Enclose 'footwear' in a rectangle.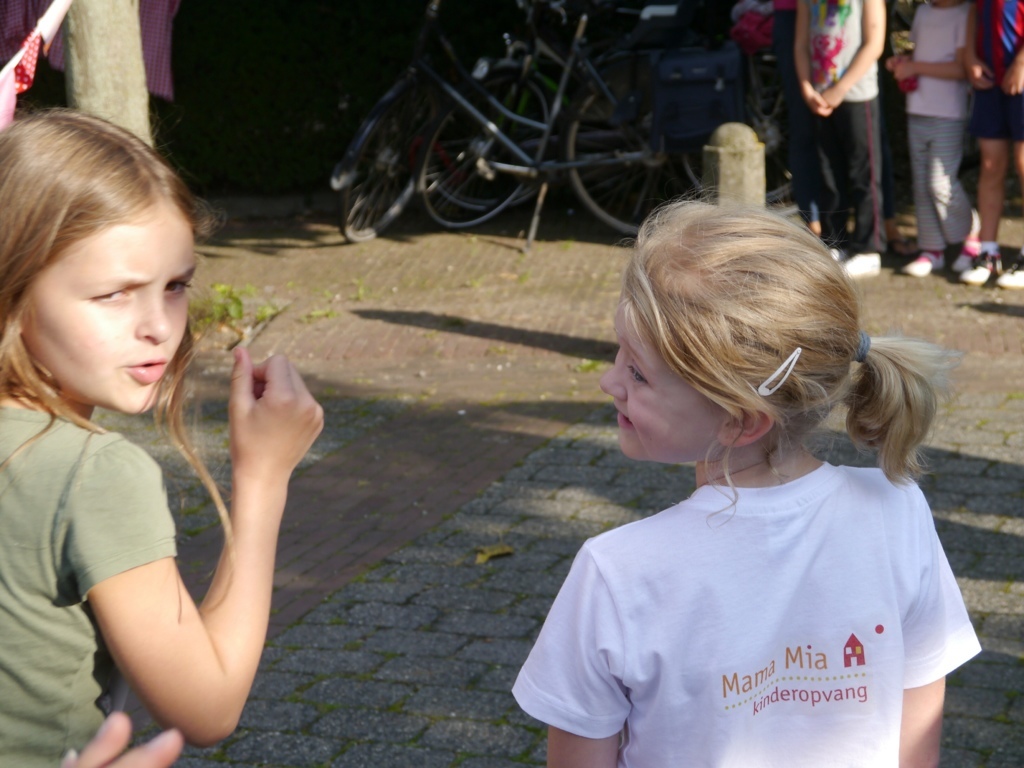
x1=898, y1=248, x2=947, y2=282.
